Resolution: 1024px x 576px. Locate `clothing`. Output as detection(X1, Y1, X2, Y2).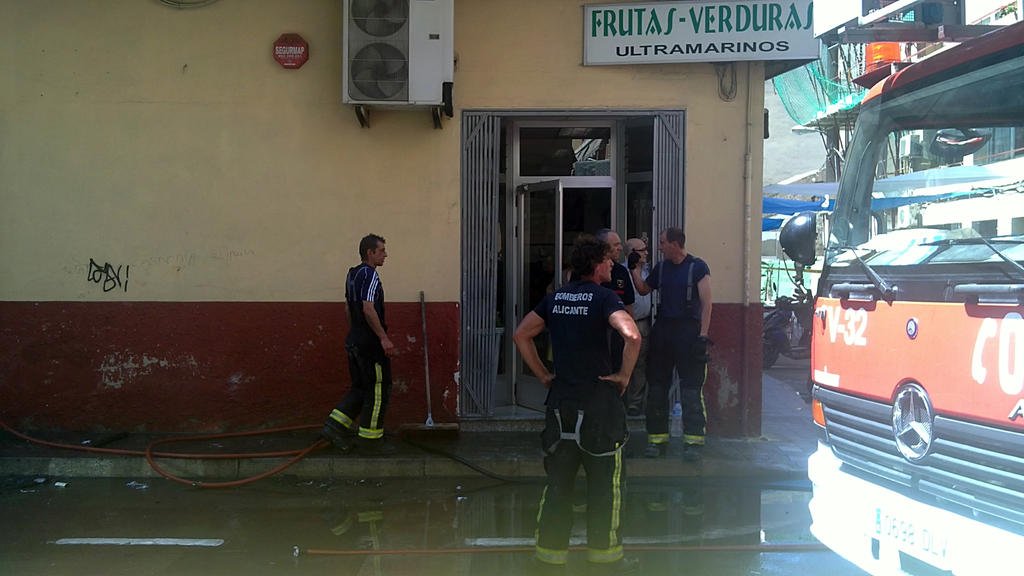
detection(608, 258, 637, 314).
